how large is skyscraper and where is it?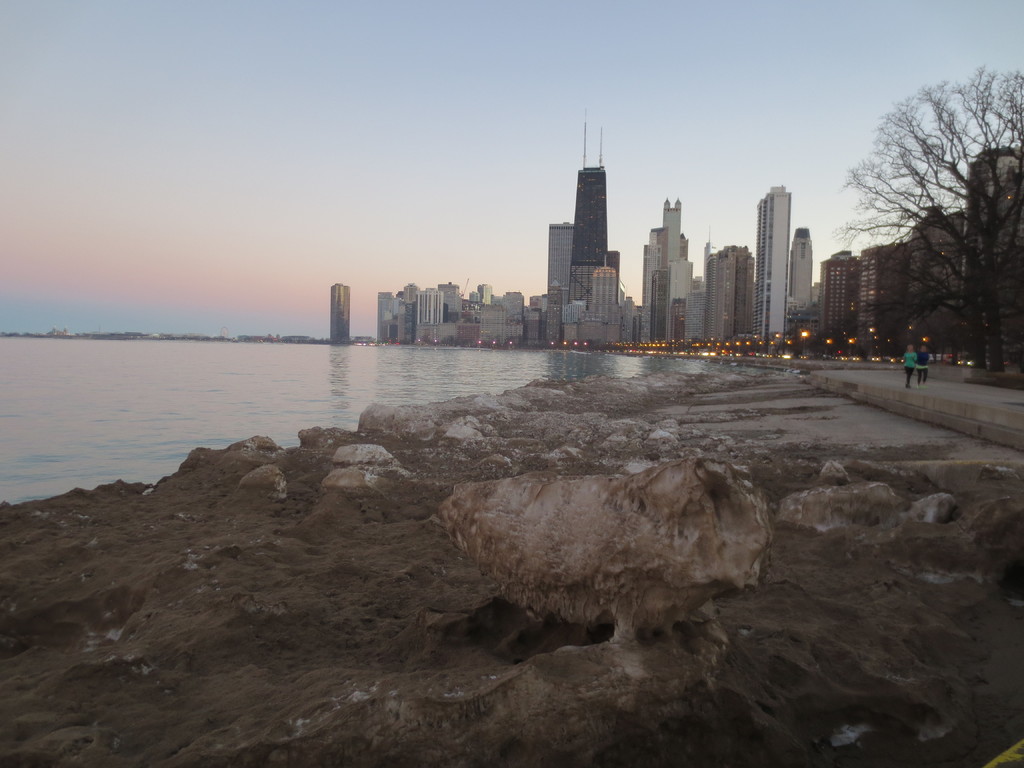
Bounding box: locate(754, 184, 791, 351).
